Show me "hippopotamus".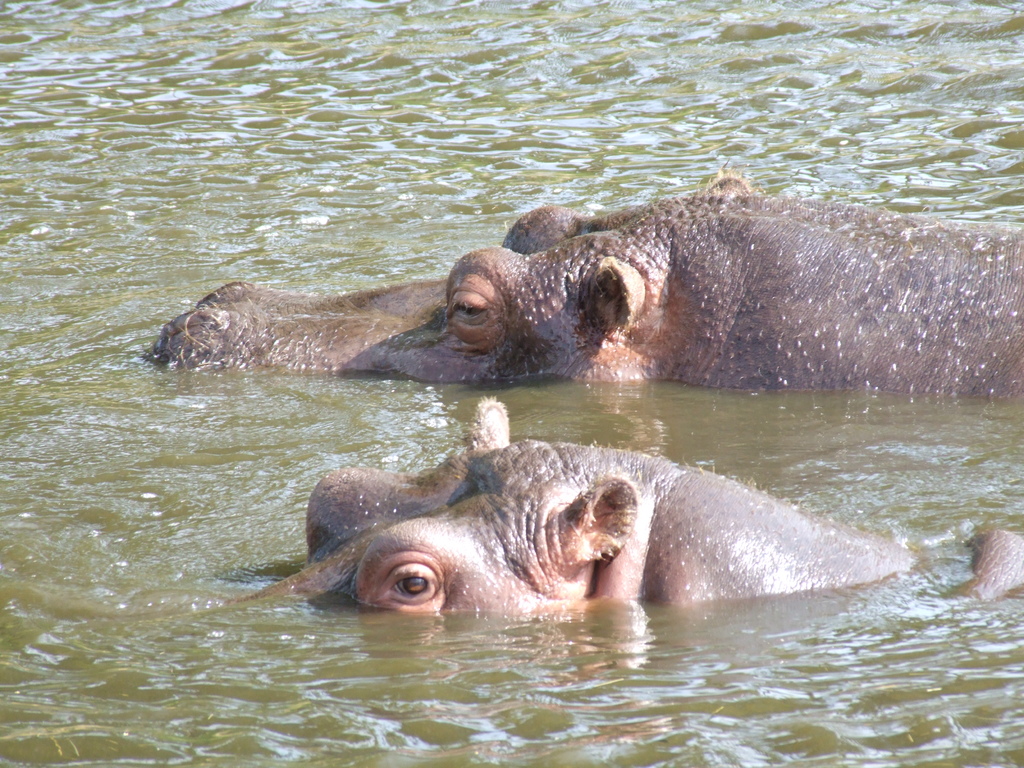
"hippopotamus" is here: [left=143, top=161, right=1023, bottom=412].
